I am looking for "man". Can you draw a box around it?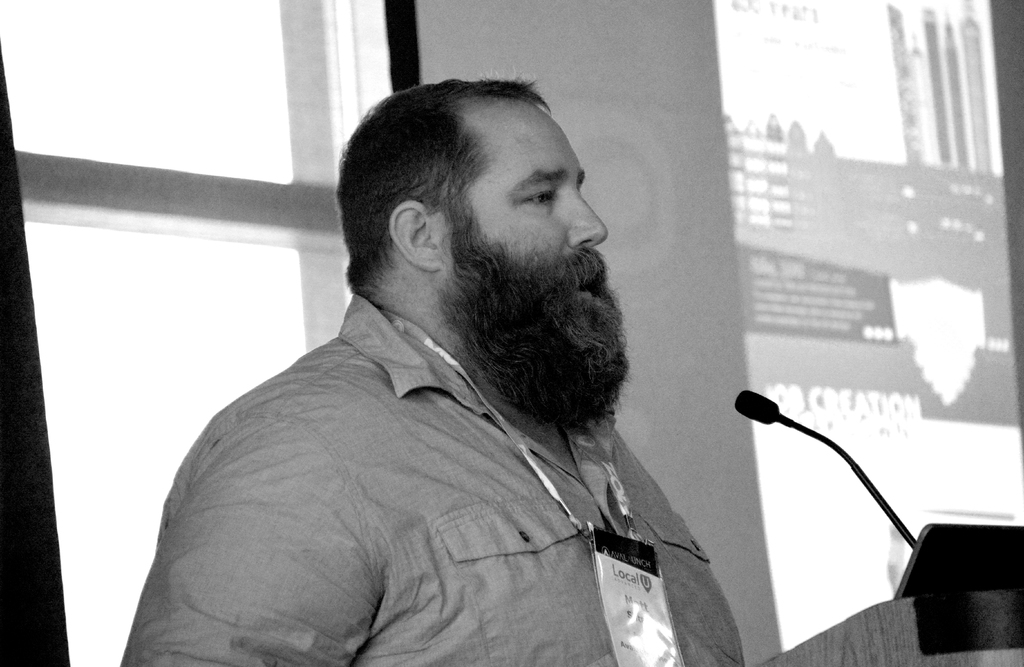
Sure, the bounding box is {"x1": 116, "y1": 74, "x2": 745, "y2": 666}.
